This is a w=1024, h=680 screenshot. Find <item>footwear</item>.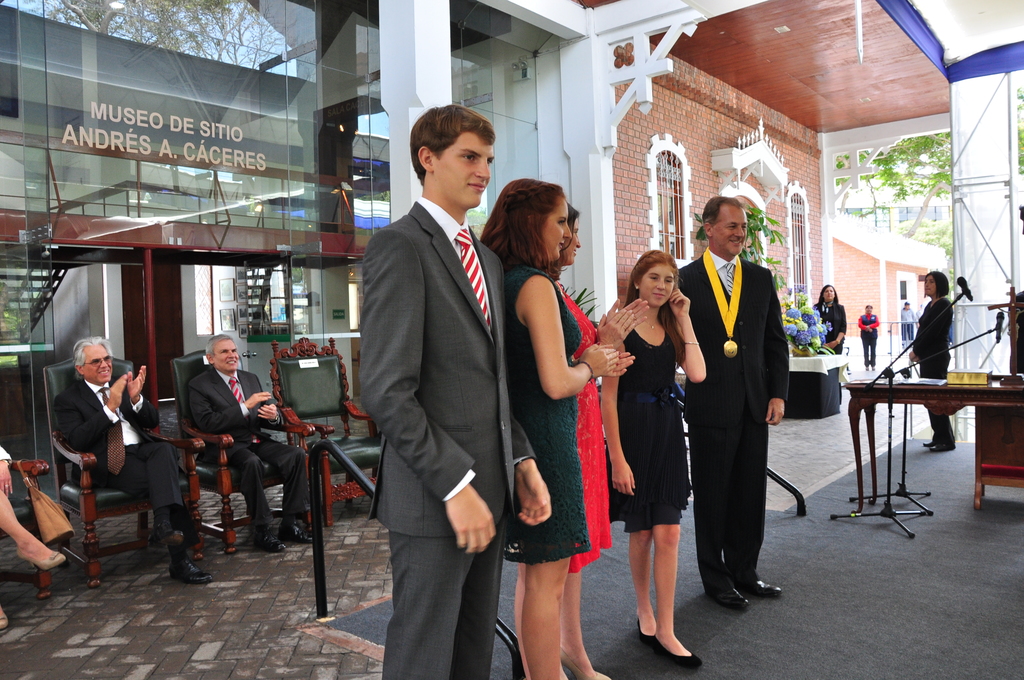
Bounding box: (936,445,955,453).
